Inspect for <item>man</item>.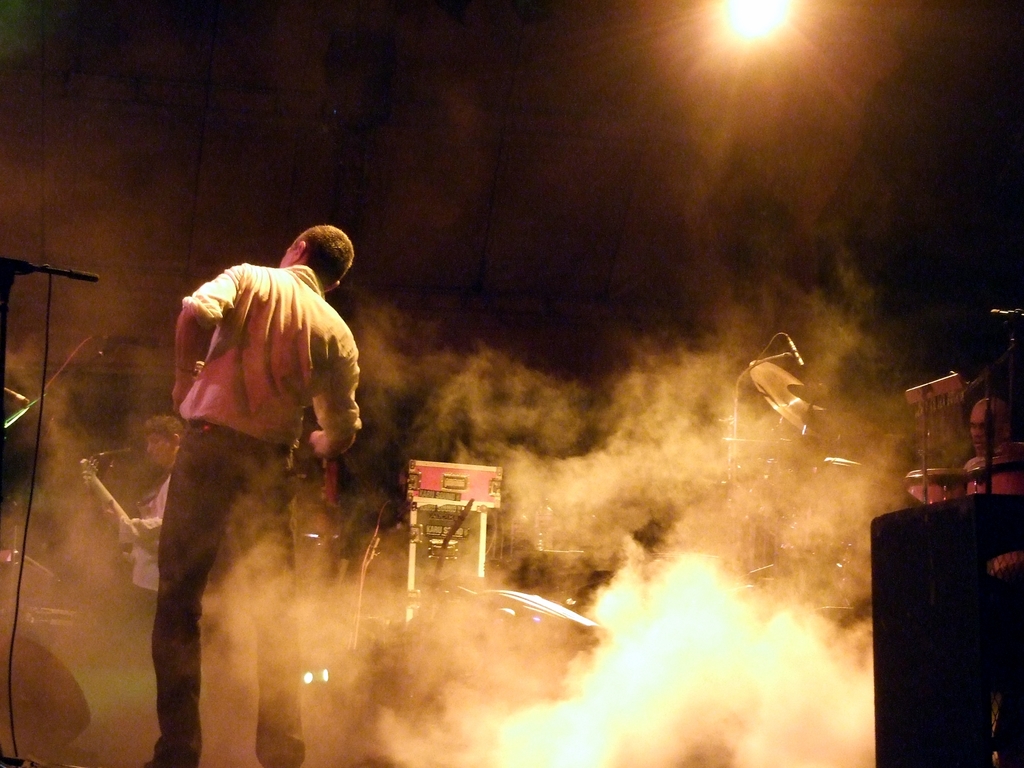
Inspection: crop(290, 372, 410, 721).
